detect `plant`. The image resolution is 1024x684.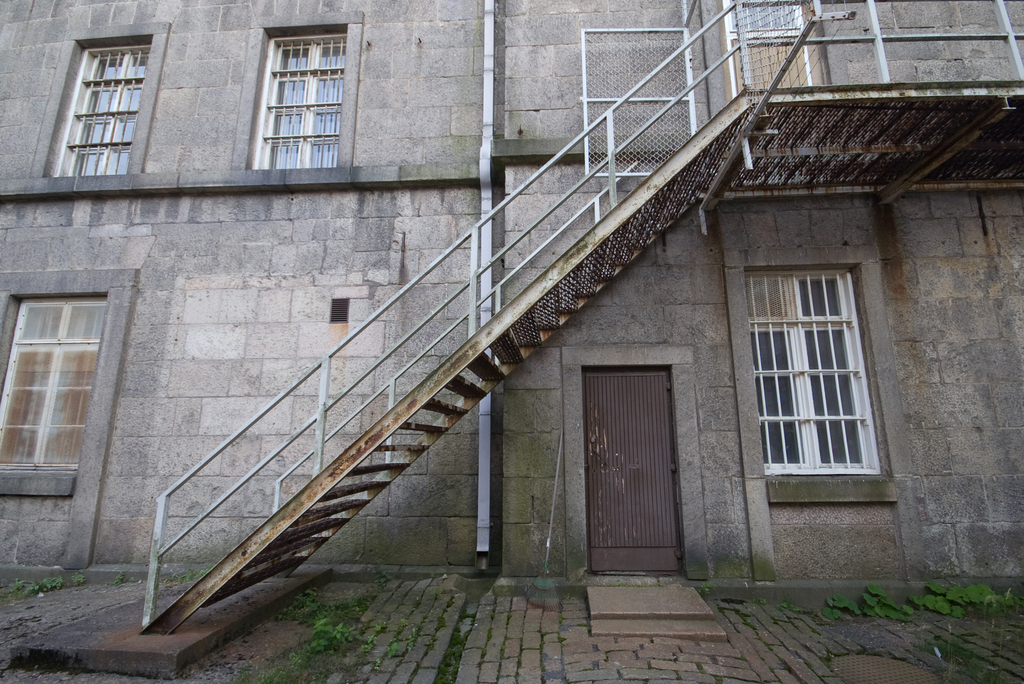
detection(110, 572, 127, 585).
